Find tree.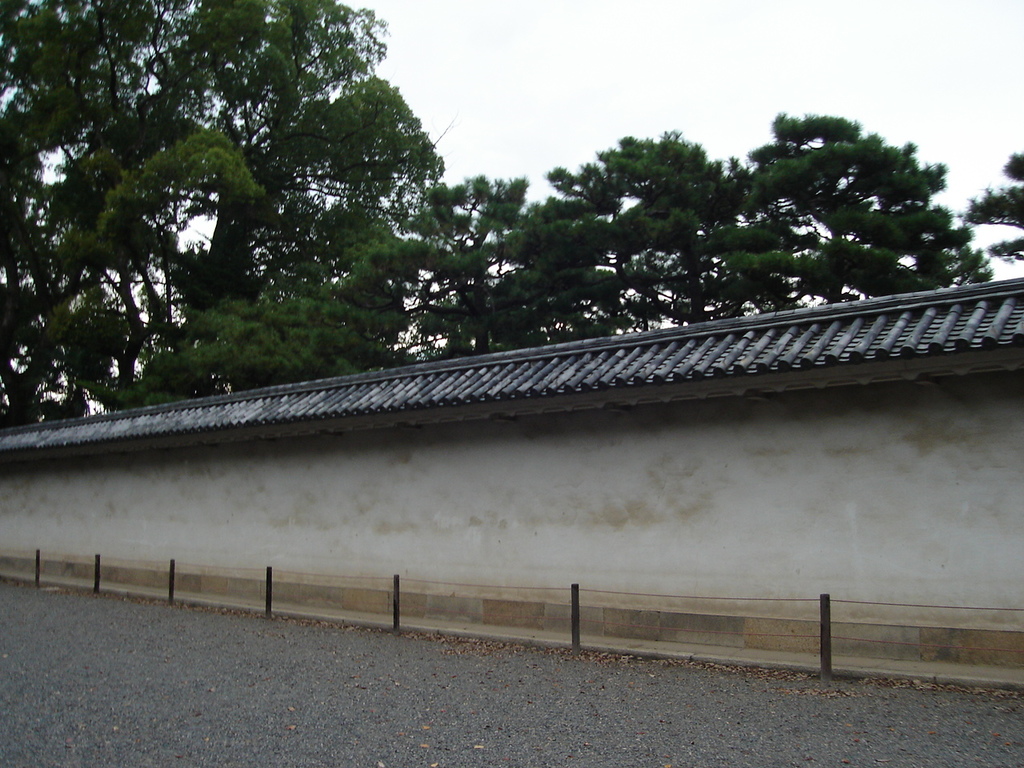
region(358, 109, 998, 369).
